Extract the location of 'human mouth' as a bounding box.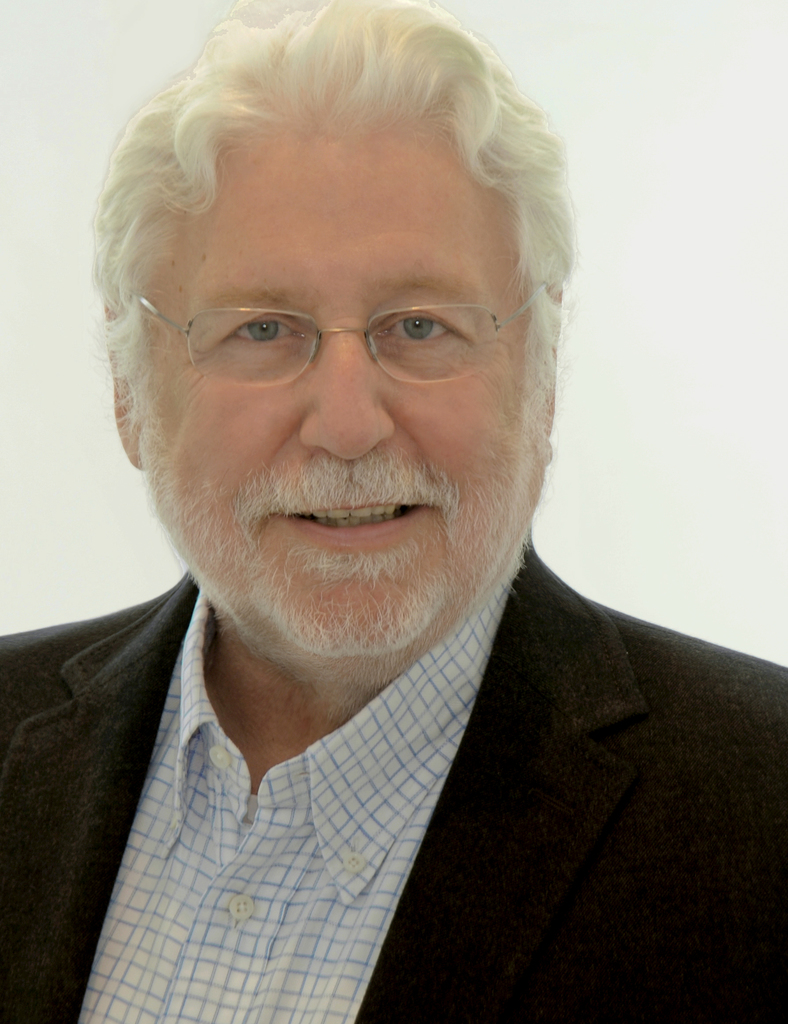
x1=256 y1=475 x2=442 y2=560.
